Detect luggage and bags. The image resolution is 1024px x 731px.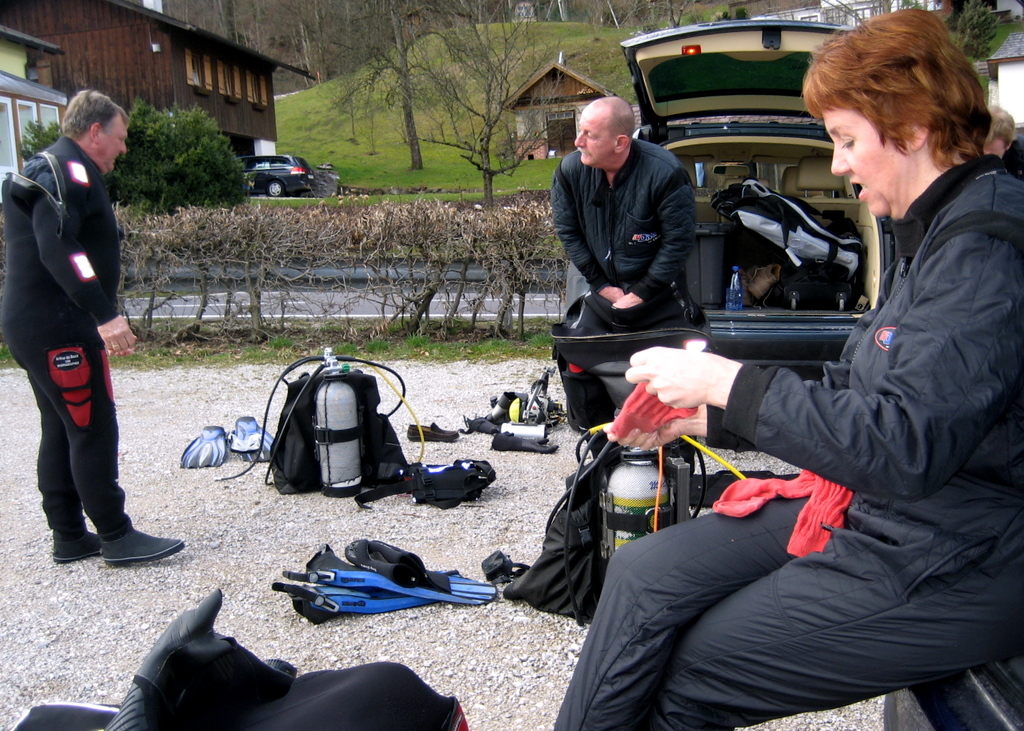
l=545, t=277, r=706, b=423.
